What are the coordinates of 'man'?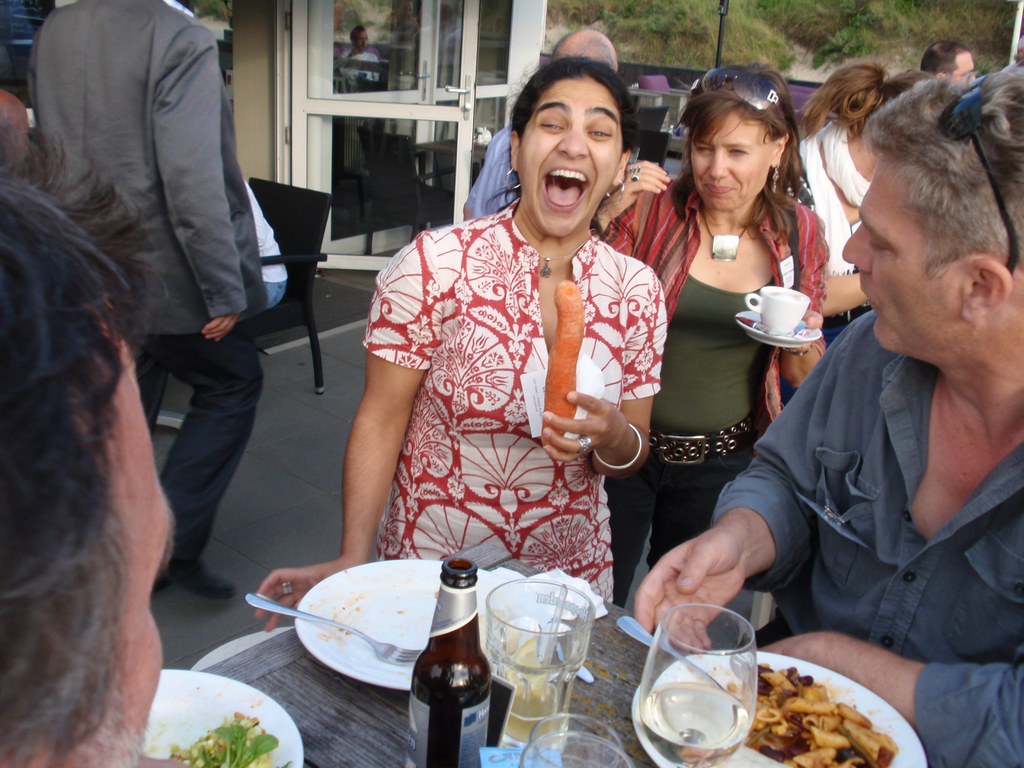
x1=0 y1=113 x2=183 y2=767.
